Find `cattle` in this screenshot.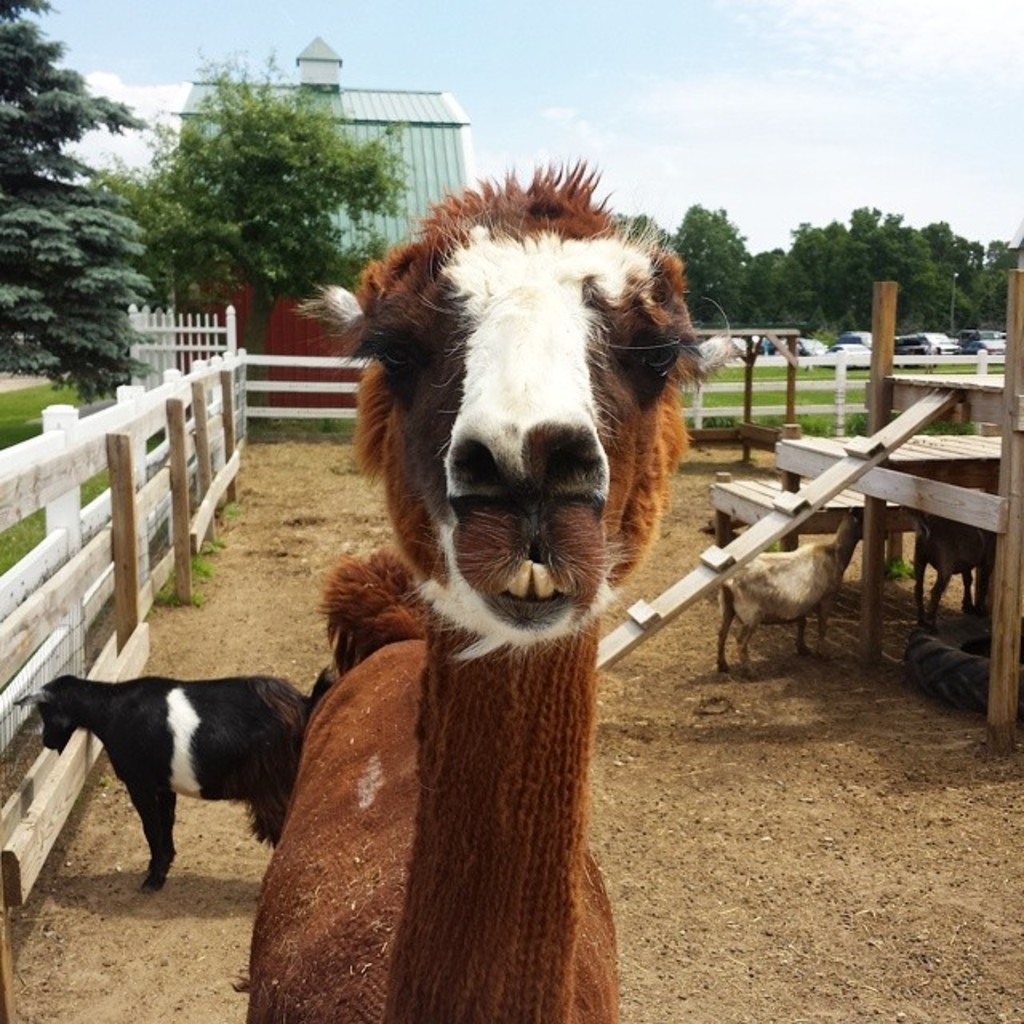
The bounding box for `cattle` is bbox=[907, 502, 997, 629].
